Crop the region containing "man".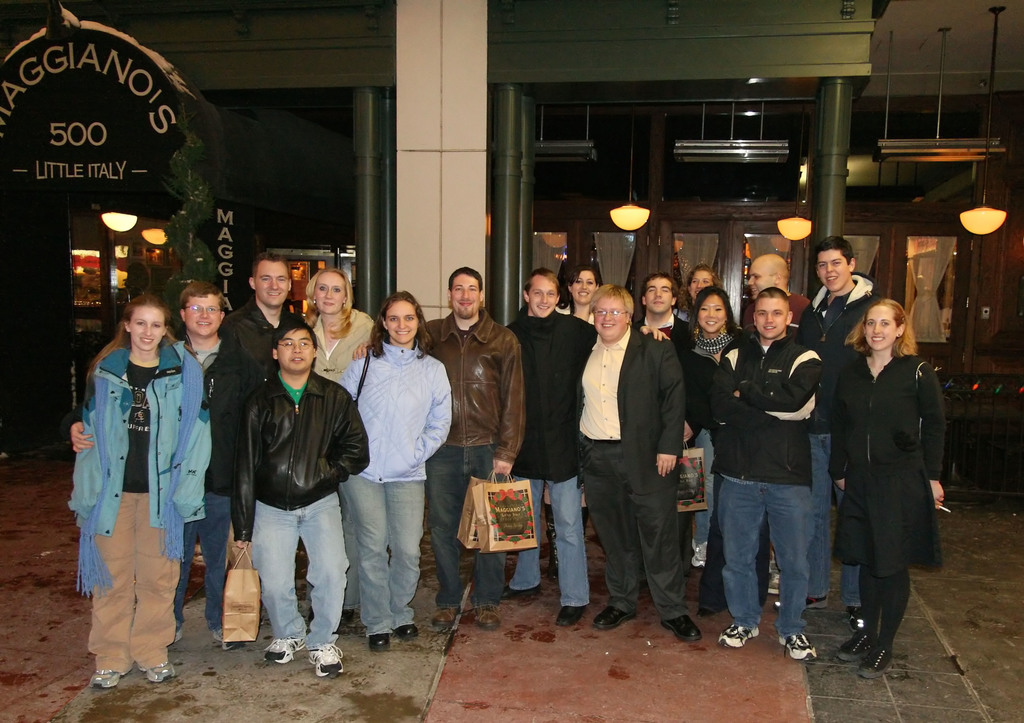
Crop region: [x1=731, y1=257, x2=808, y2=329].
